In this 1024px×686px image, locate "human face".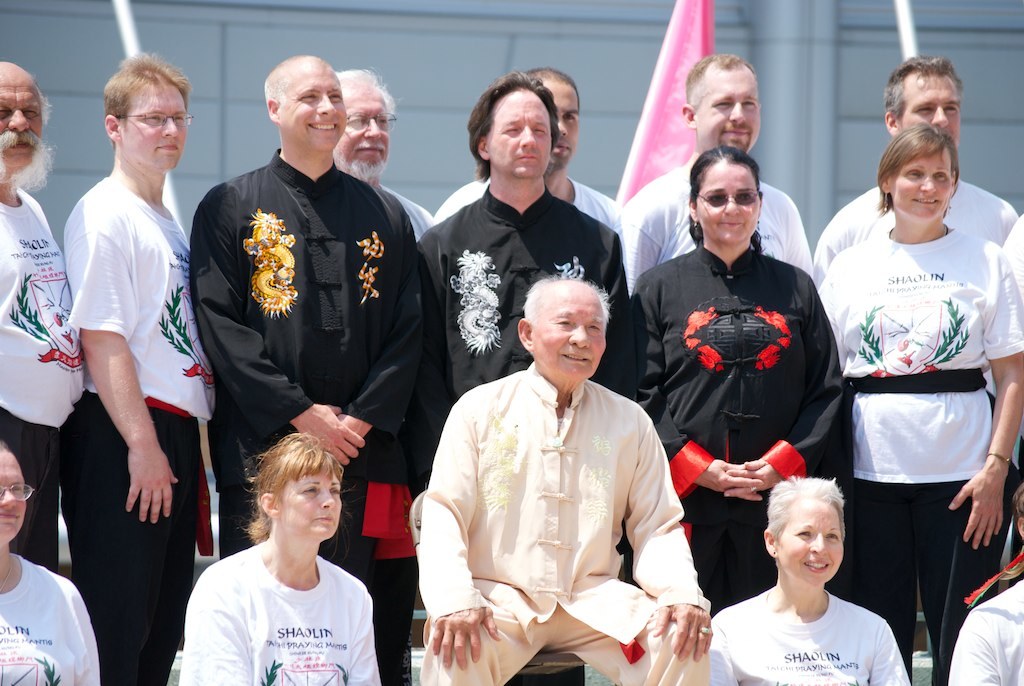
Bounding box: (x1=484, y1=86, x2=553, y2=178).
